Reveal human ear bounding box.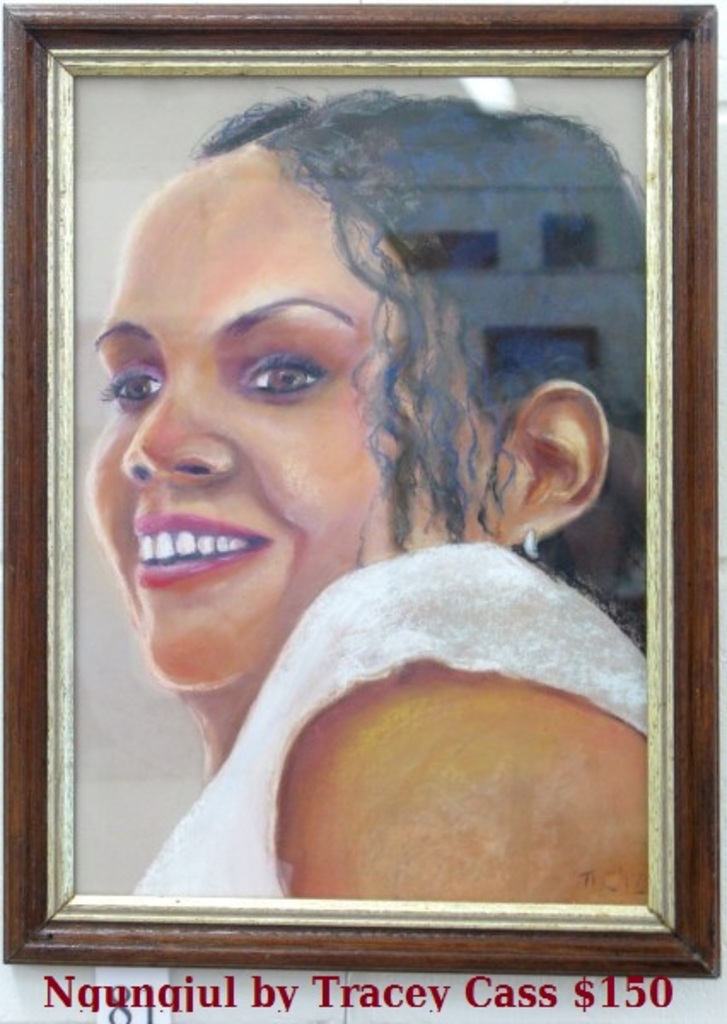
Revealed: {"x1": 486, "y1": 382, "x2": 608, "y2": 546}.
